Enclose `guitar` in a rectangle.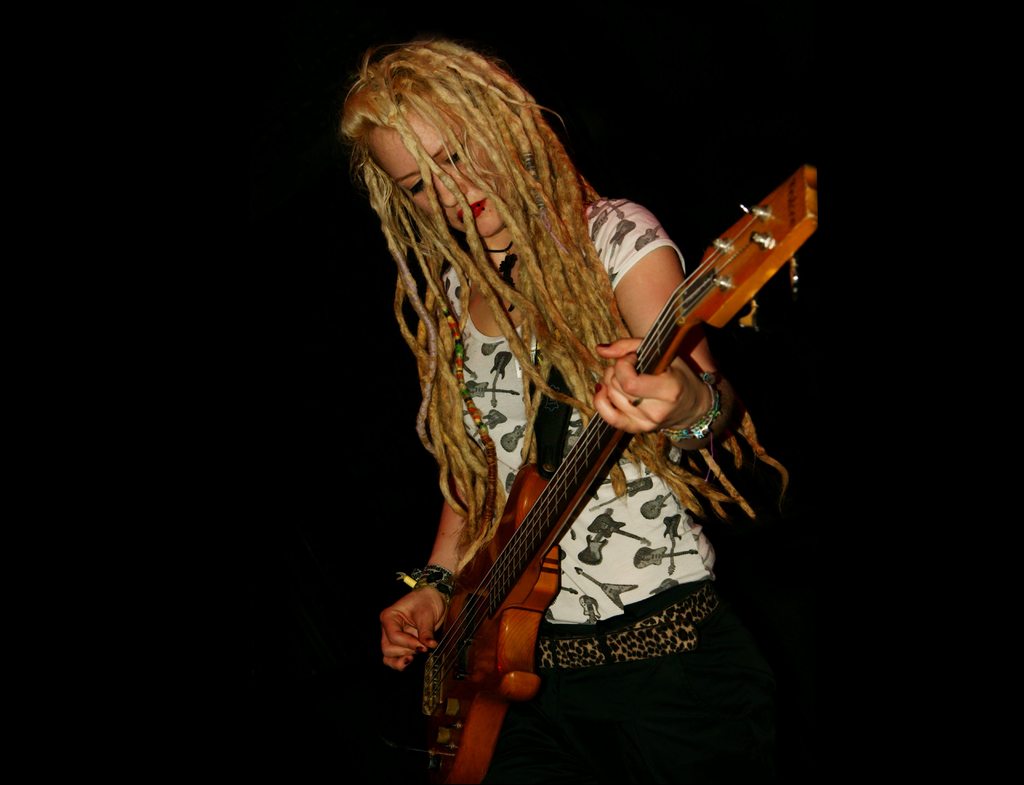
<bbox>392, 161, 825, 784</bbox>.
